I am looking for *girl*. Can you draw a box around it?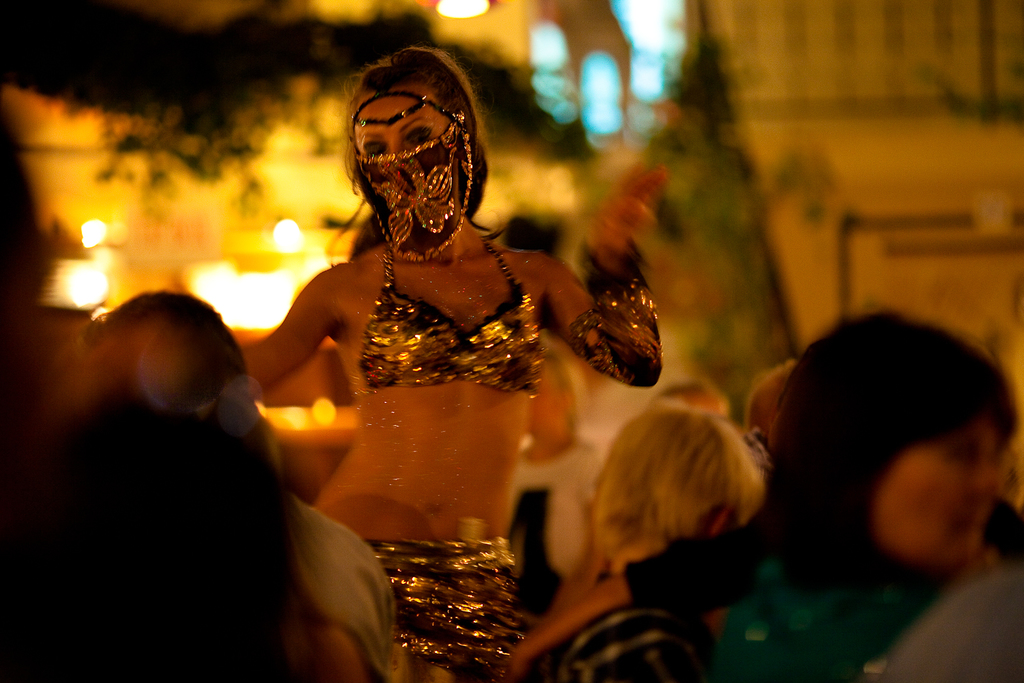
Sure, the bounding box is bbox=(241, 46, 666, 682).
